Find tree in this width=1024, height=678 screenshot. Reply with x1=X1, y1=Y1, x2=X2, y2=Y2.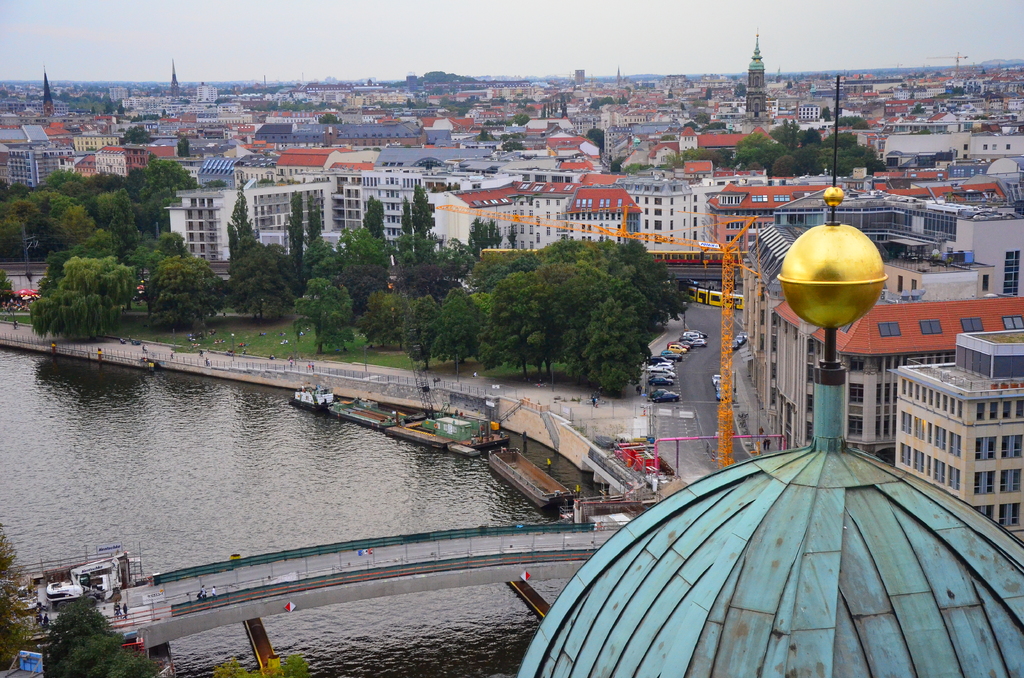
x1=230, y1=180, x2=255, y2=248.
